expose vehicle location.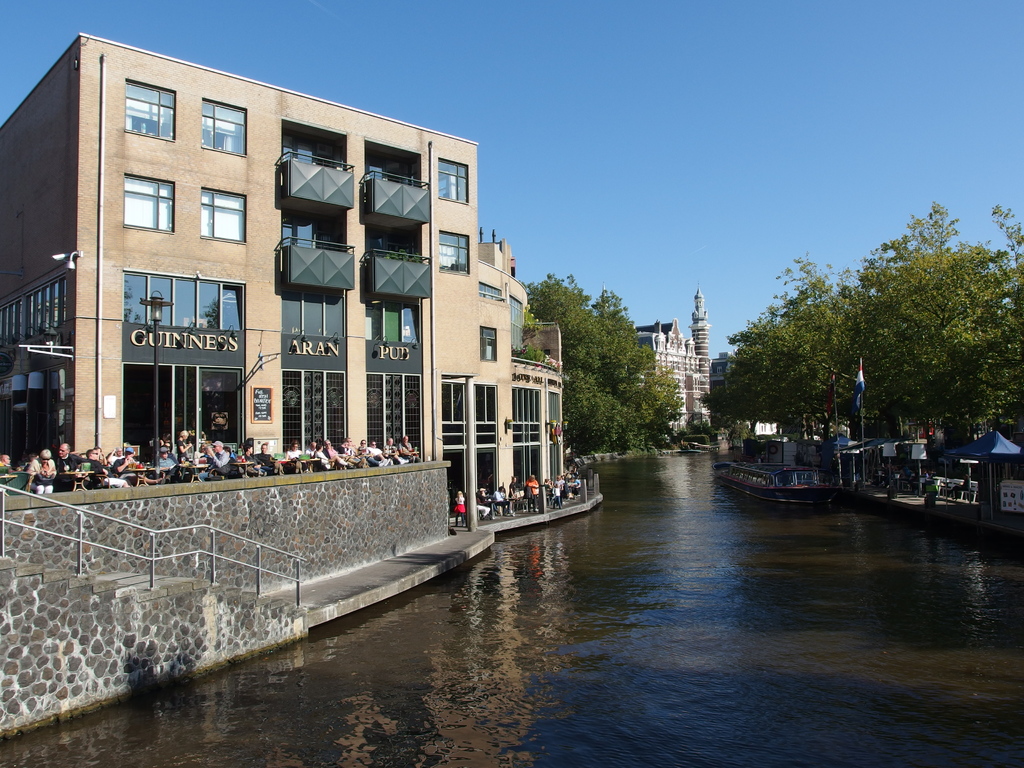
Exposed at <region>718, 460, 837, 506</region>.
